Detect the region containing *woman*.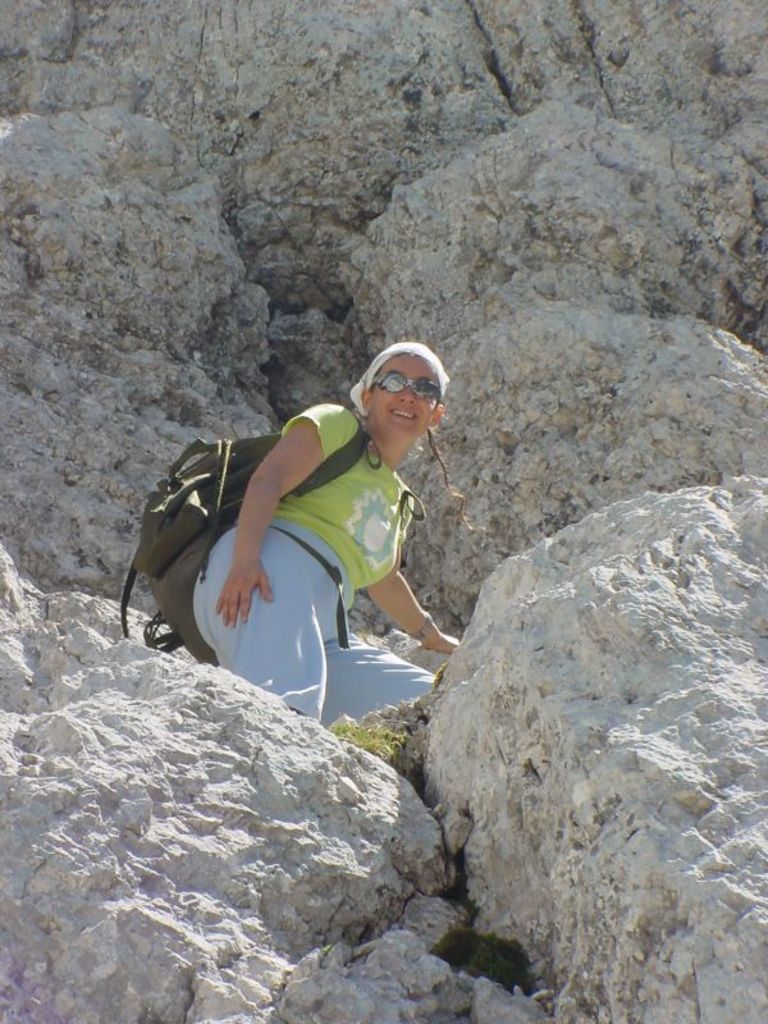
locate(193, 342, 471, 717).
